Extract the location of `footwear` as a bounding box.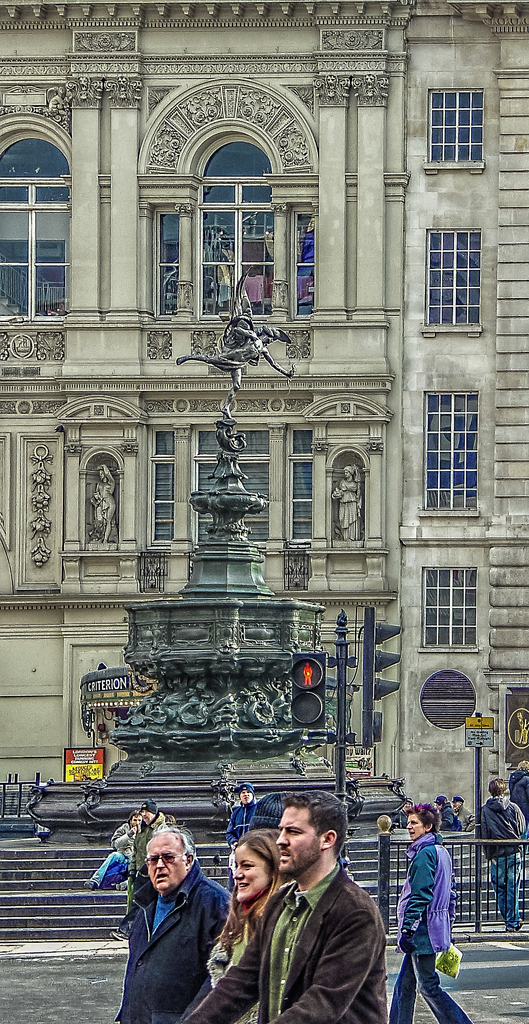
bbox=[113, 883, 132, 893].
